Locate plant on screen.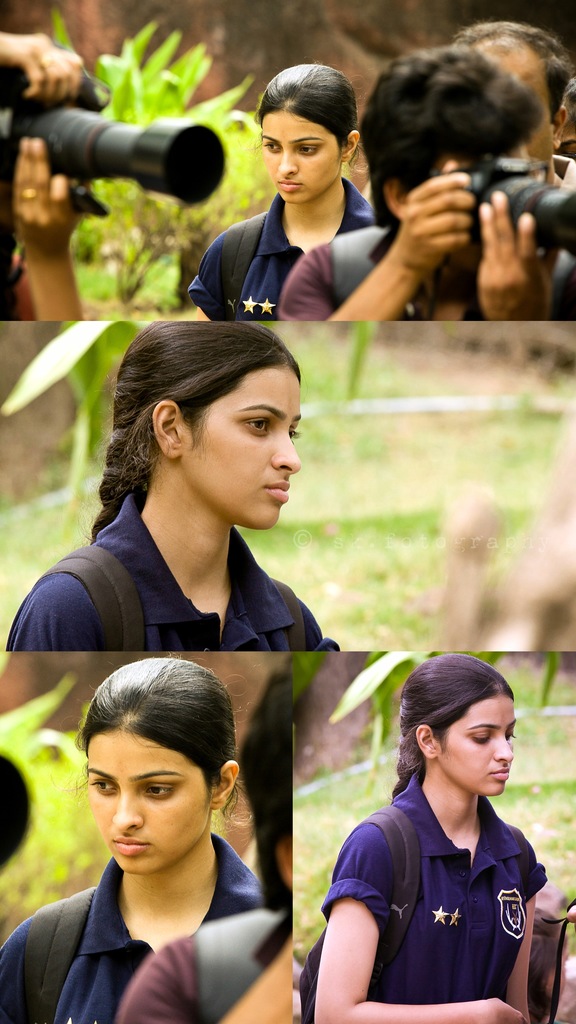
On screen at select_region(282, 700, 399, 968).
